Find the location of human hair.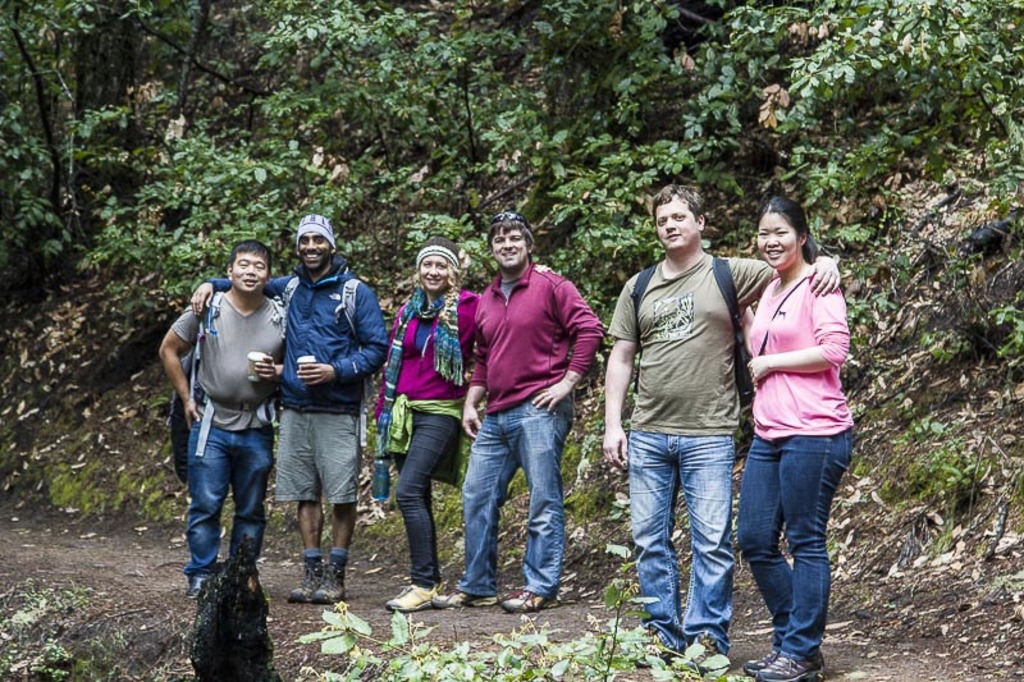
Location: BBox(488, 223, 534, 243).
